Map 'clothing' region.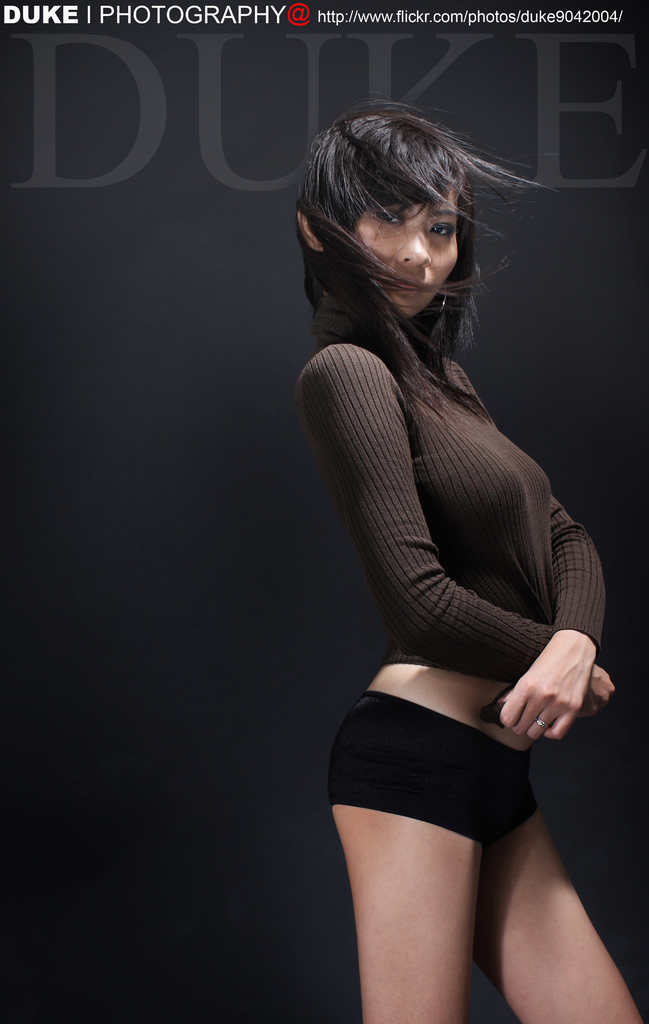
Mapped to [left=312, top=227, right=593, bottom=865].
